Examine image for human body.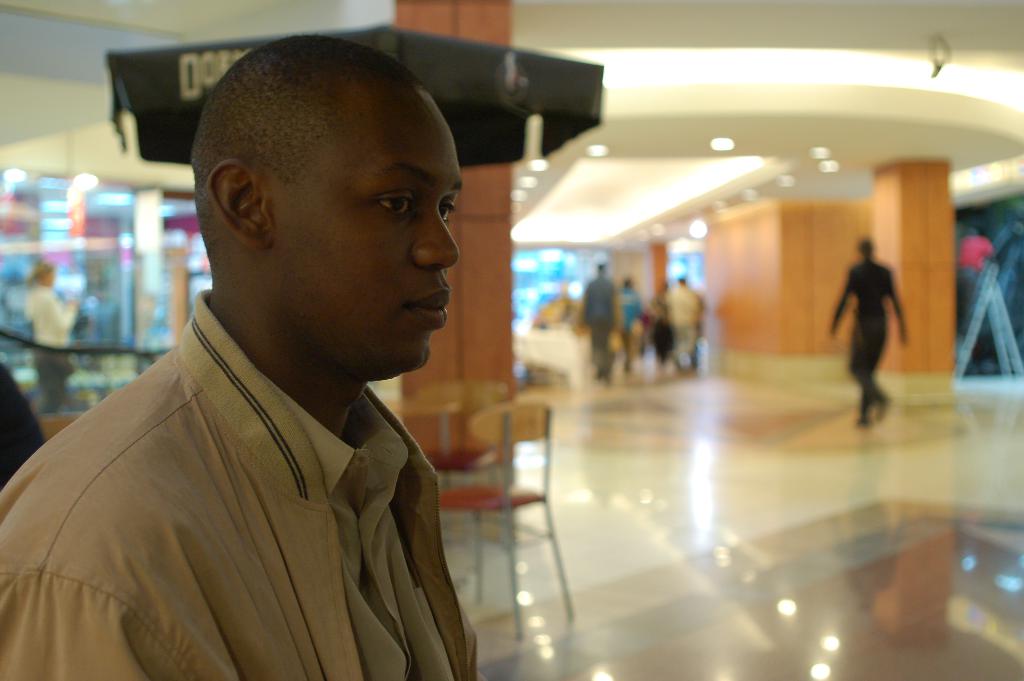
Examination result: (15,65,538,680).
